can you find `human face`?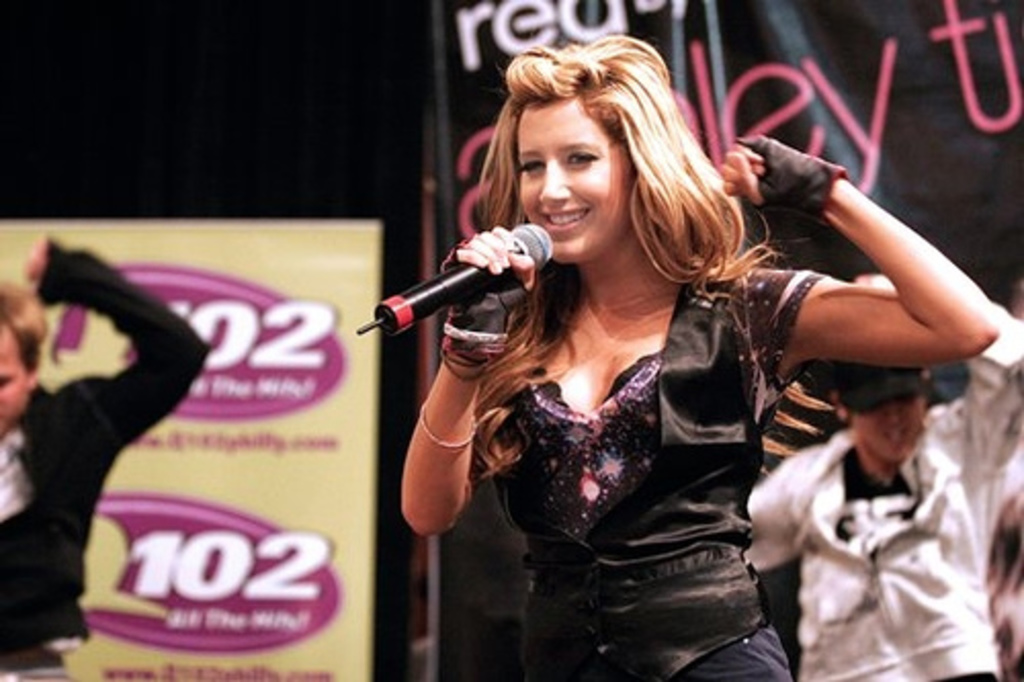
Yes, bounding box: Rect(852, 397, 920, 461).
